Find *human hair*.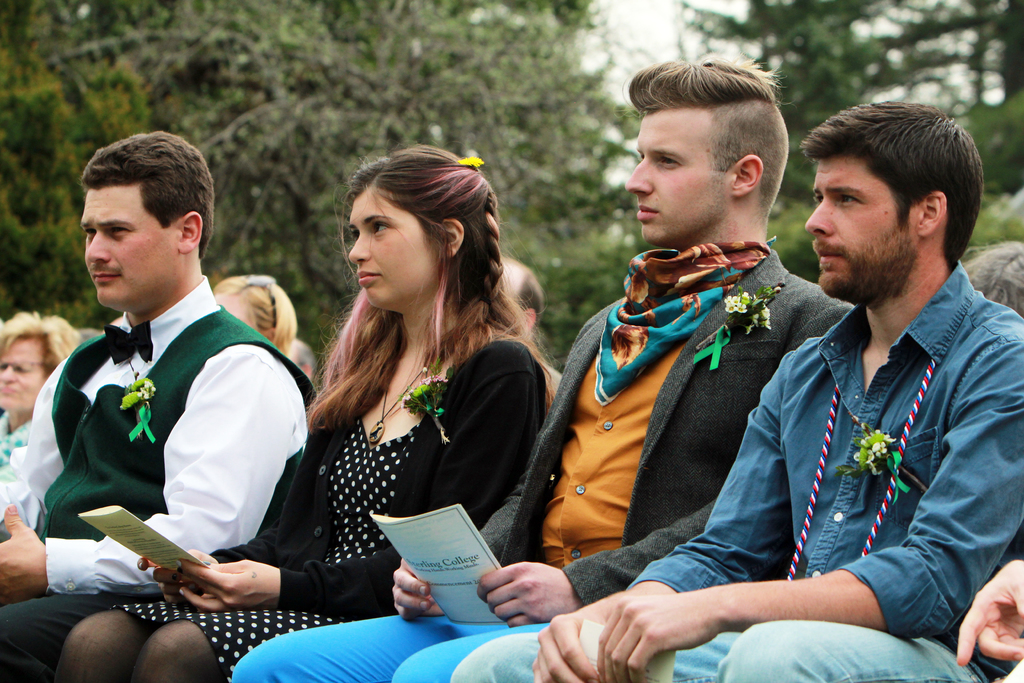
(0,310,83,361).
